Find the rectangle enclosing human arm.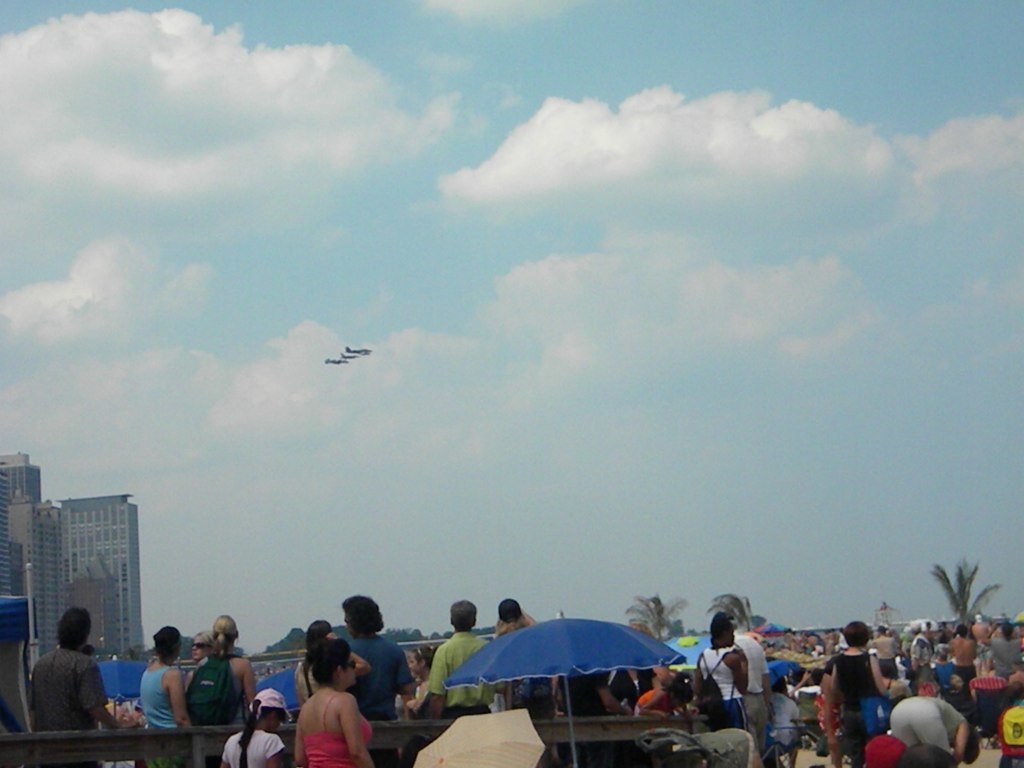
260,734,291,767.
